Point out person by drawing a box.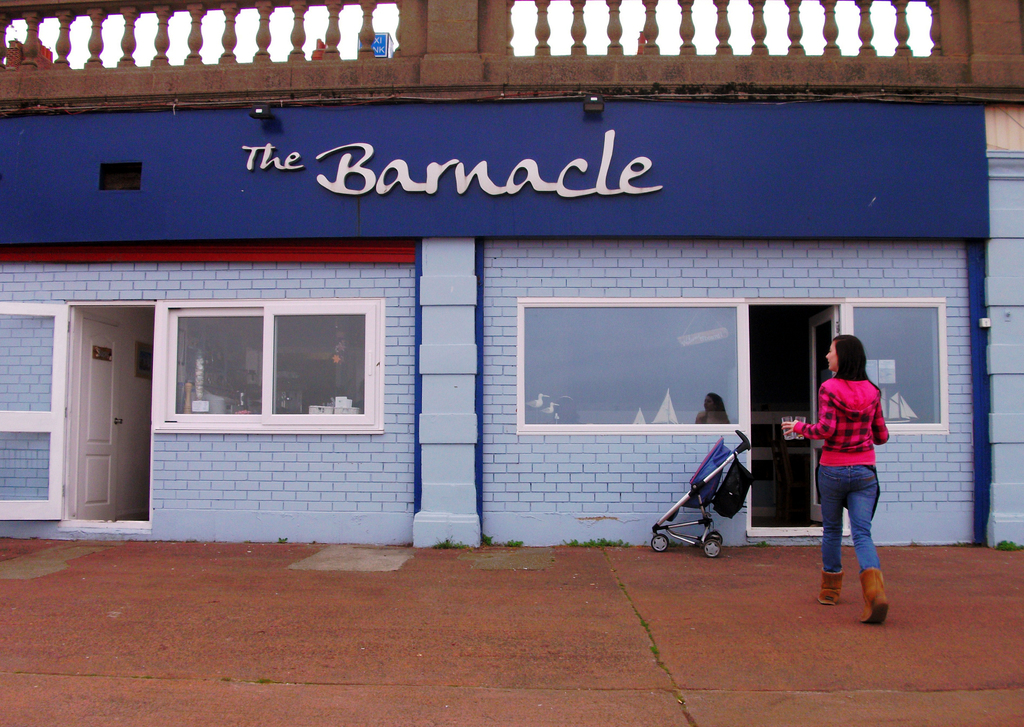
811 317 899 616.
